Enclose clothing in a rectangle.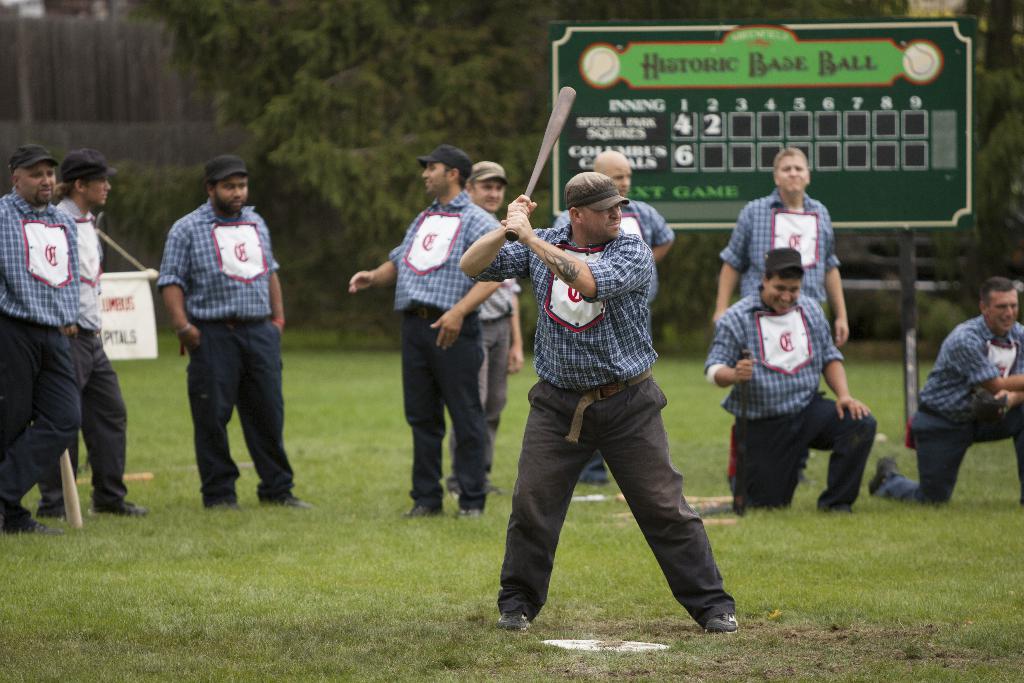
crop(471, 209, 650, 400).
